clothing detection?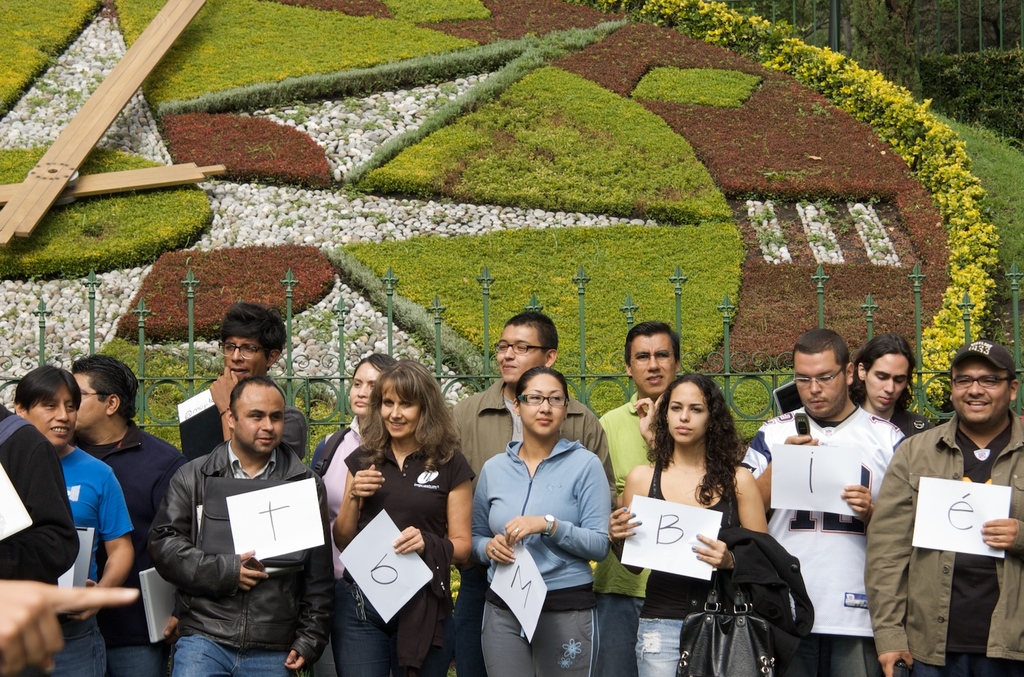
BBox(151, 434, 335, 676)
